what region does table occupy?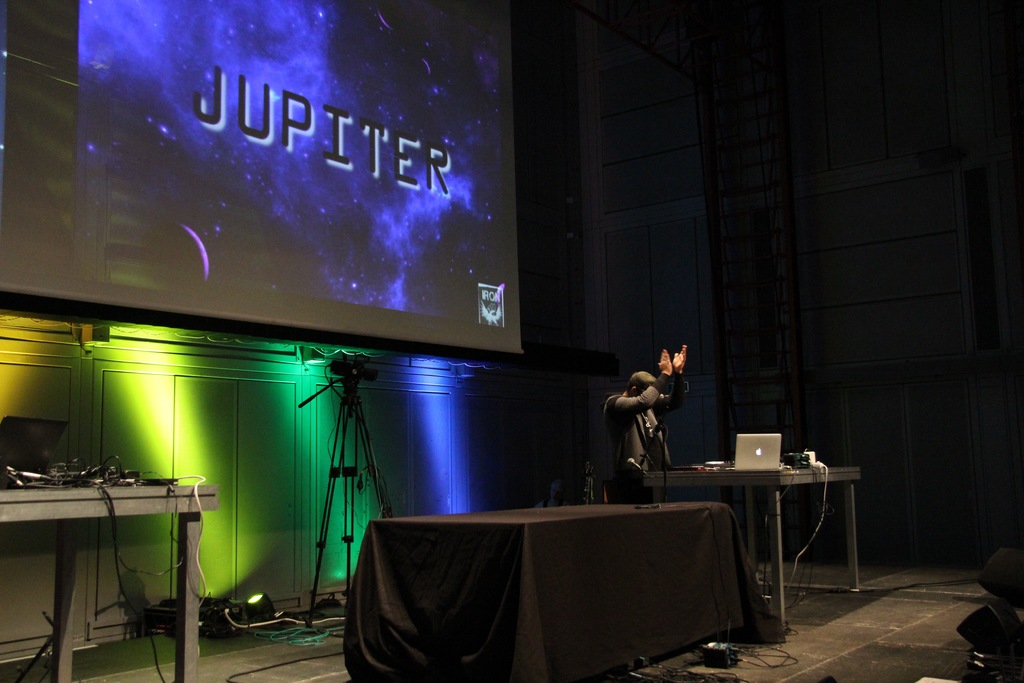
region(651, 456, 867, 594).
